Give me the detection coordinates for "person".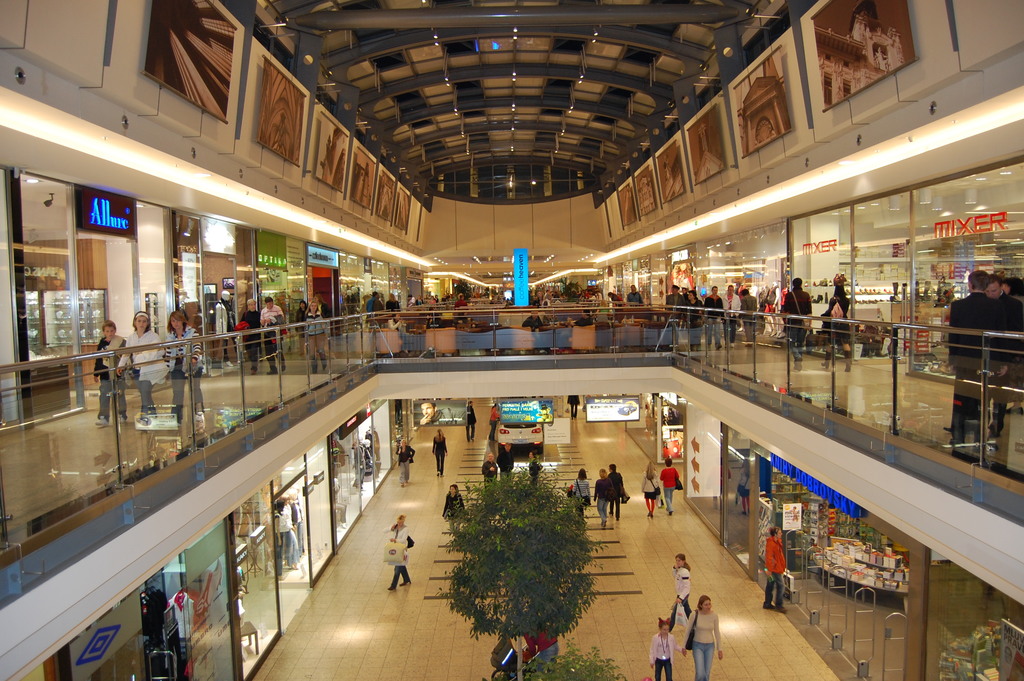
l=565, t=394, r=580, b=420.
